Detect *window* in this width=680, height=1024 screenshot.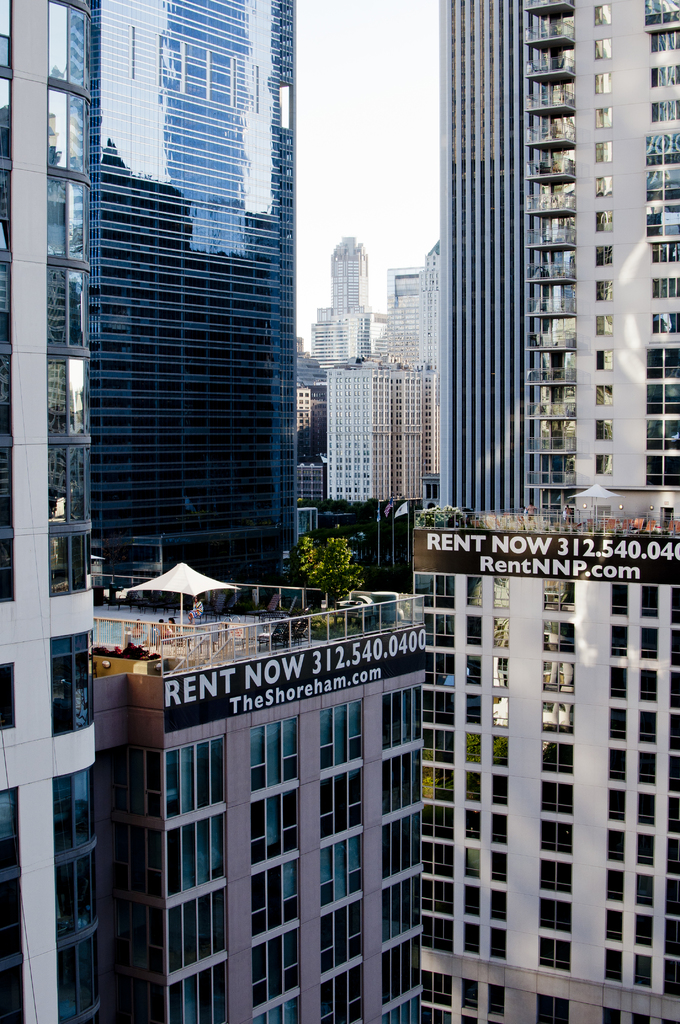
Detection: [384,755,420,818].
